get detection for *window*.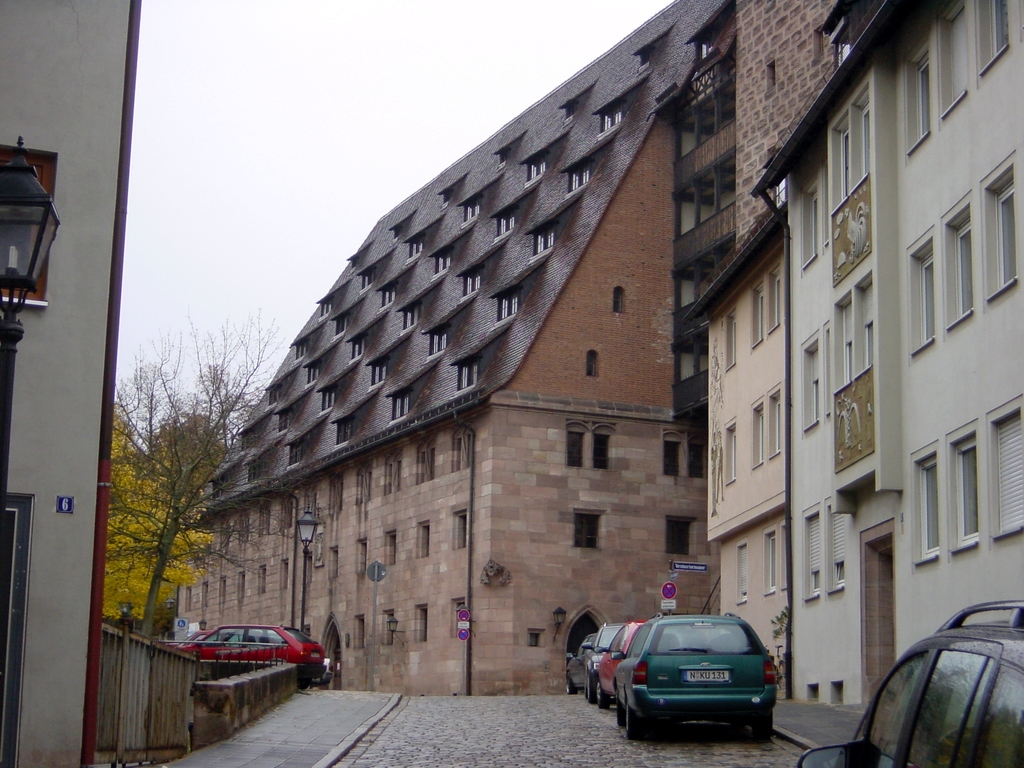
Detection: select_region(911, 444, 944, 569).
